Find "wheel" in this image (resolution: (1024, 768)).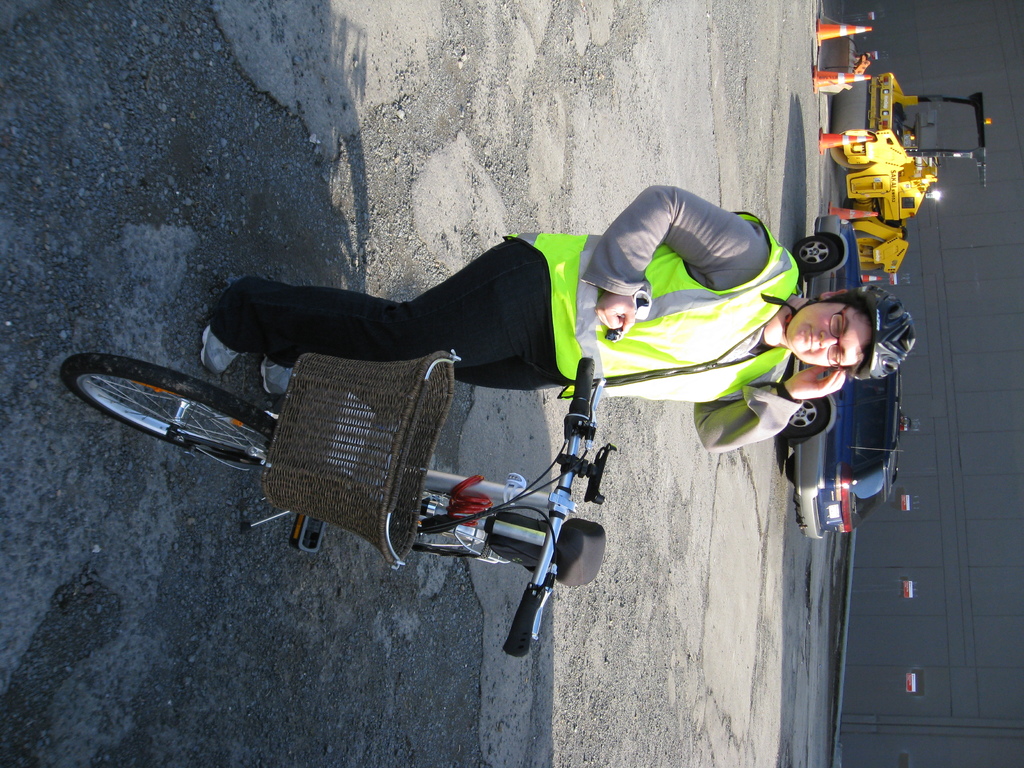
[x1=792, y1=236, x2=840, y2=273].
